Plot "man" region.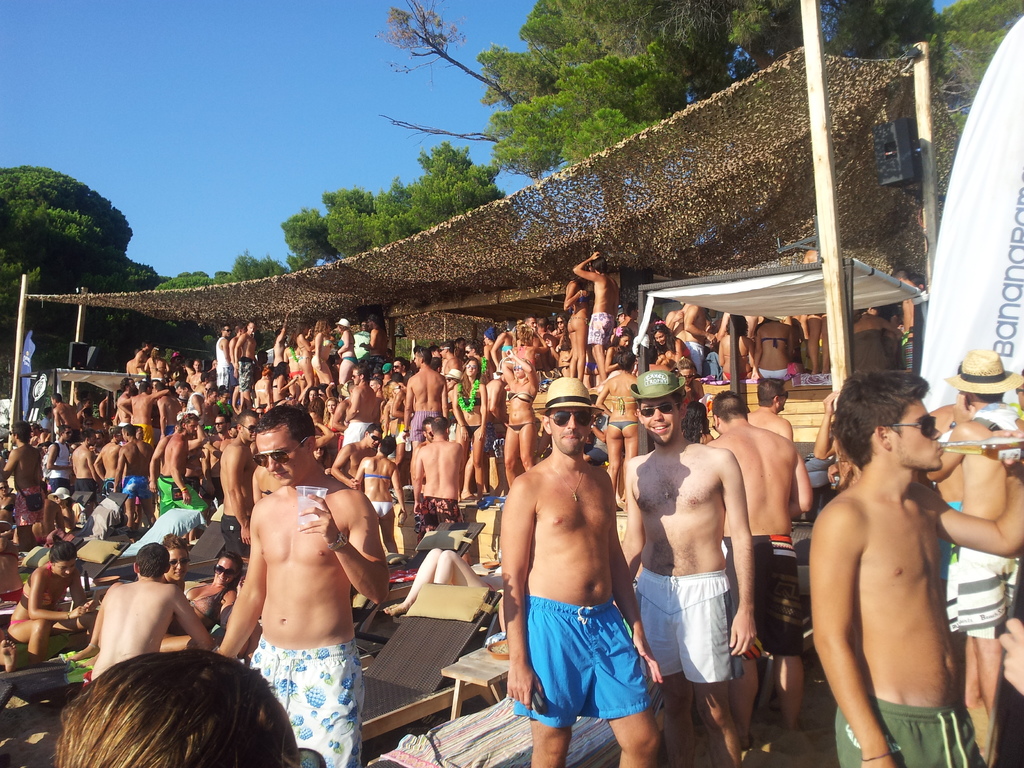
Plotted at (481, 361, 660, 767).
